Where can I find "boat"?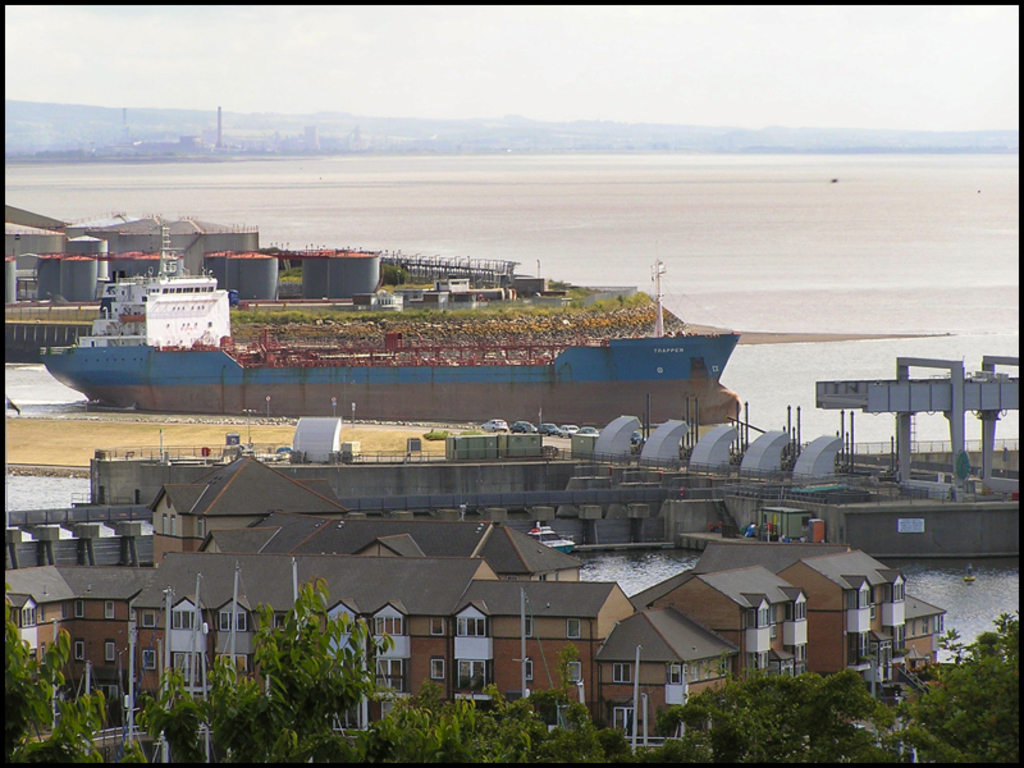
You can find it at detection(38, 224, 753, 439).
